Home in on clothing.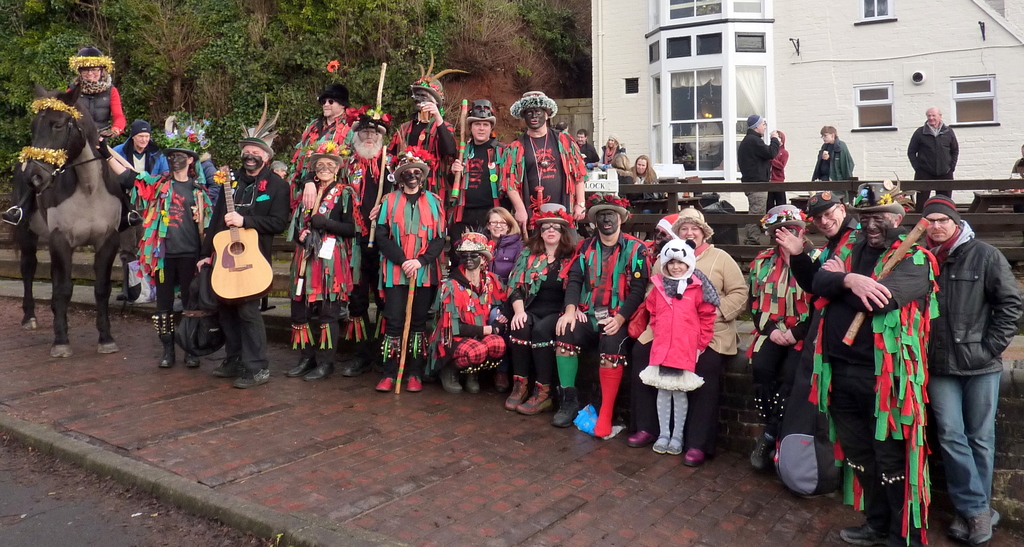
Homed in at [812, 240, 943, 546].
